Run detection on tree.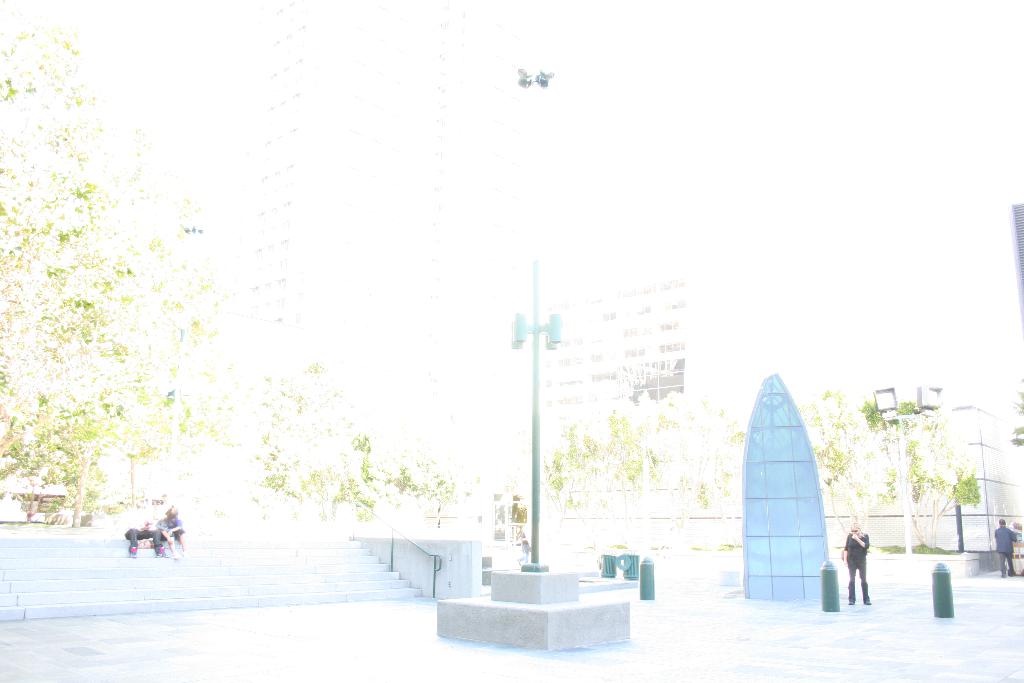
Result: pyautogui.locateOnScreen(0, 0, 152, 532).
